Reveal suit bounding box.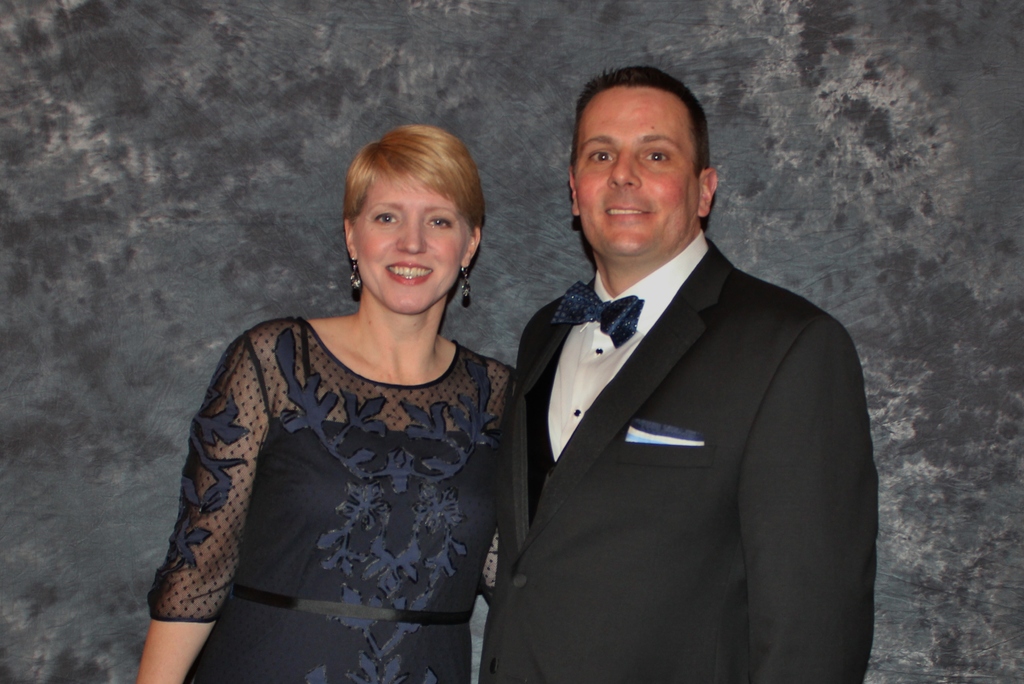
Revealed: {"x1": 472, "y1": 120, "x2": 879, "y2": 674}.
